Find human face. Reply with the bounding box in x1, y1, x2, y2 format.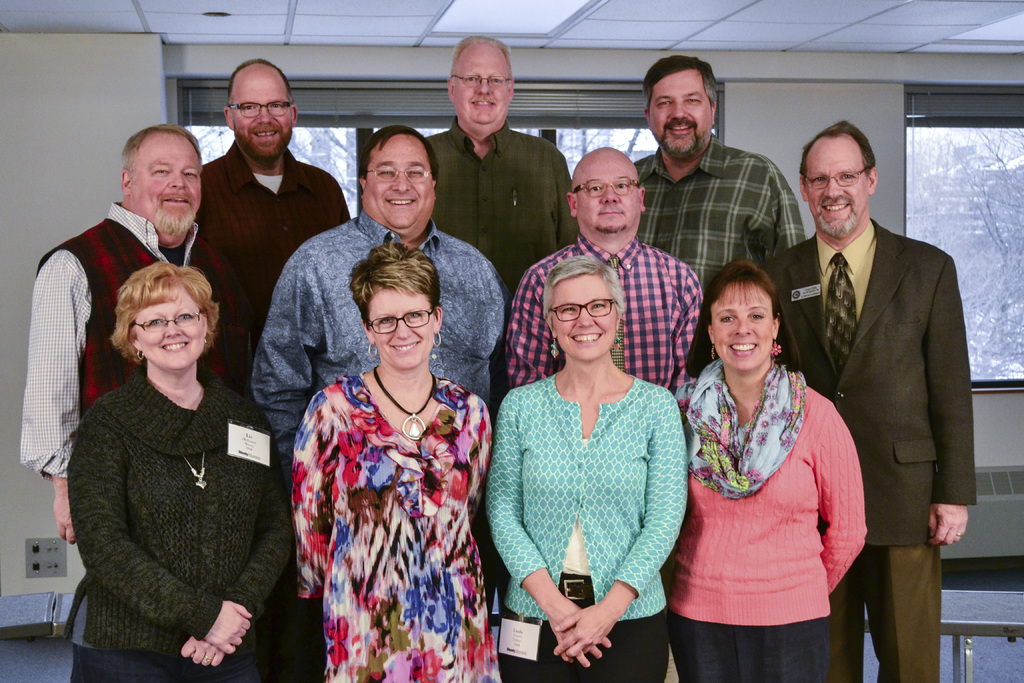
132, 142, 203, 234.
